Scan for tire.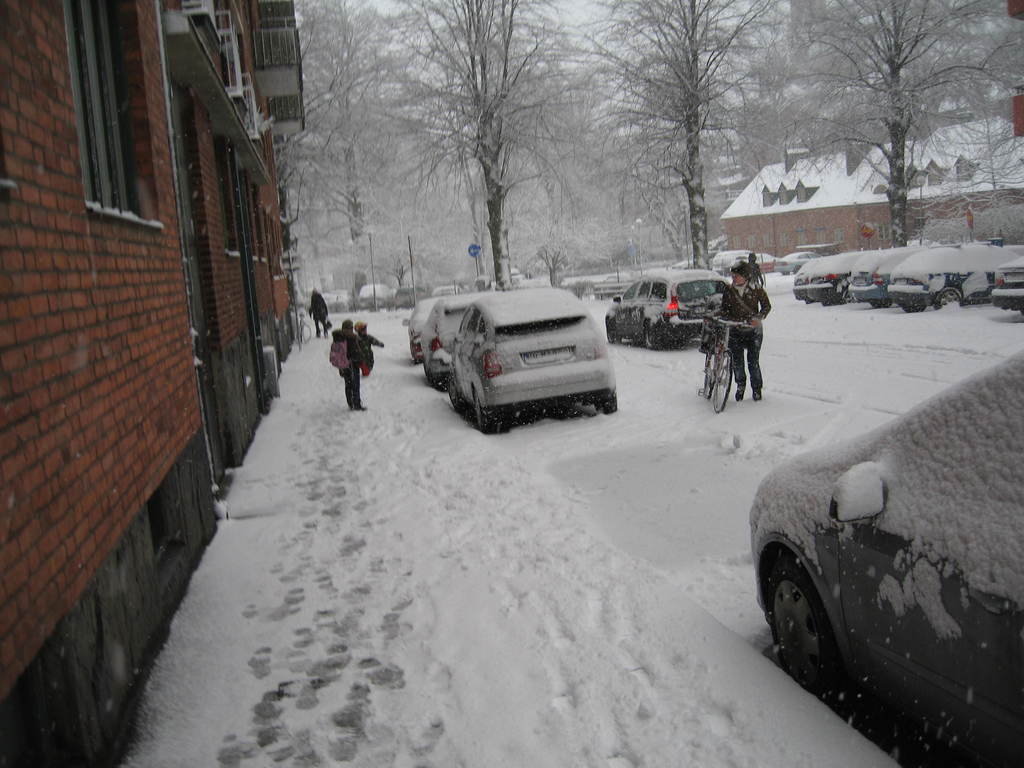
Scan result: box(710, 348, 735, 413).
